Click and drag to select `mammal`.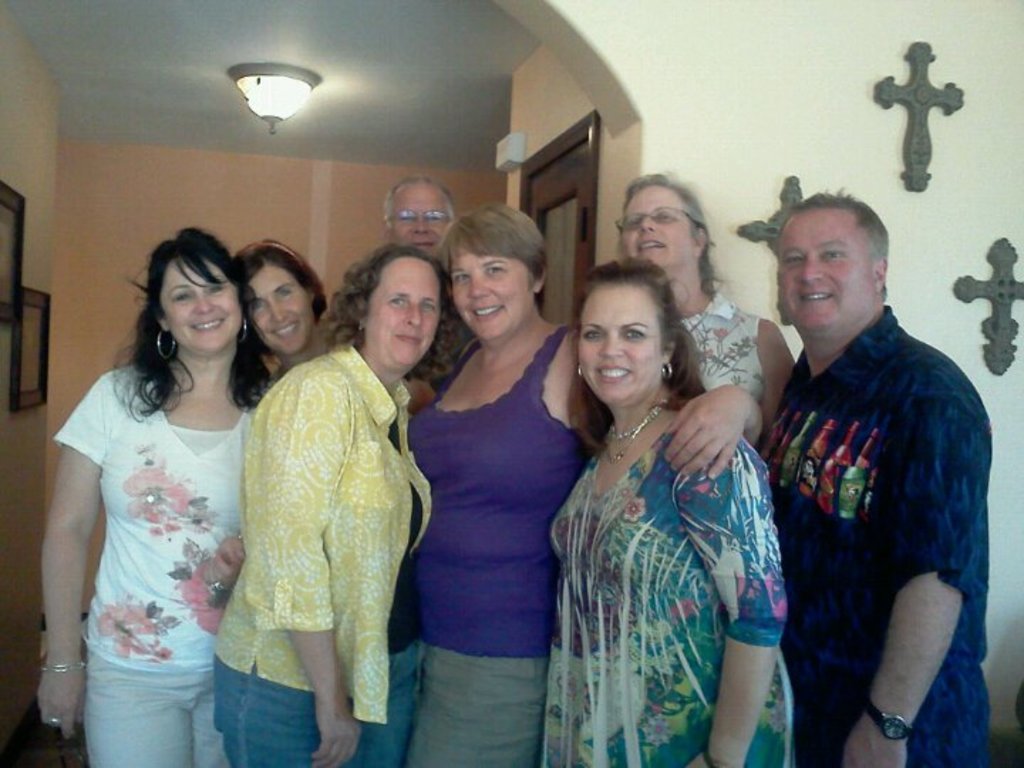
Selection: select_region(751, 185, 996, 767).
